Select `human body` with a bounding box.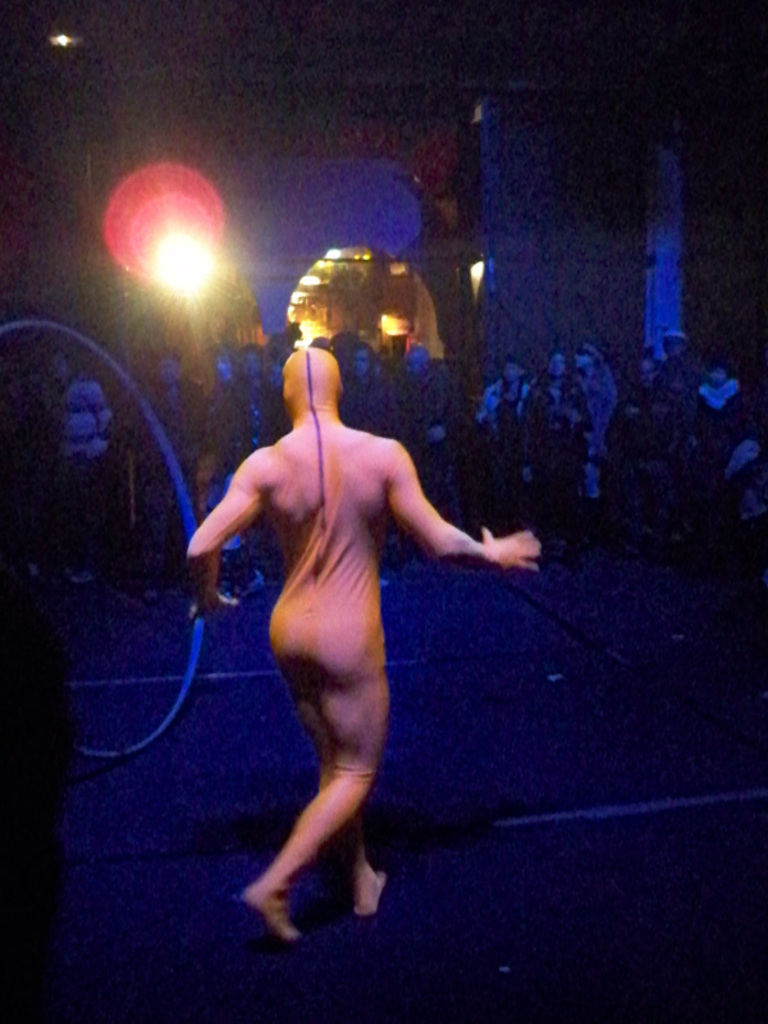
select_region(525, 381, 595, 520).
